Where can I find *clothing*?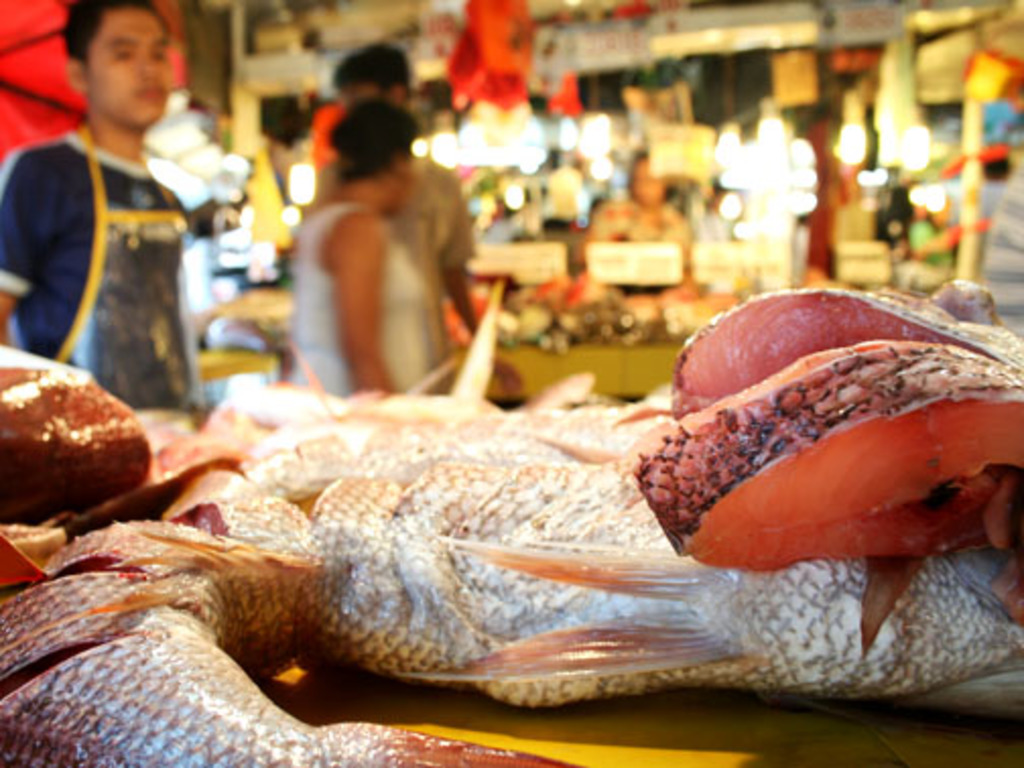
You can find it at l=295, t=203, r=435, b=390.
